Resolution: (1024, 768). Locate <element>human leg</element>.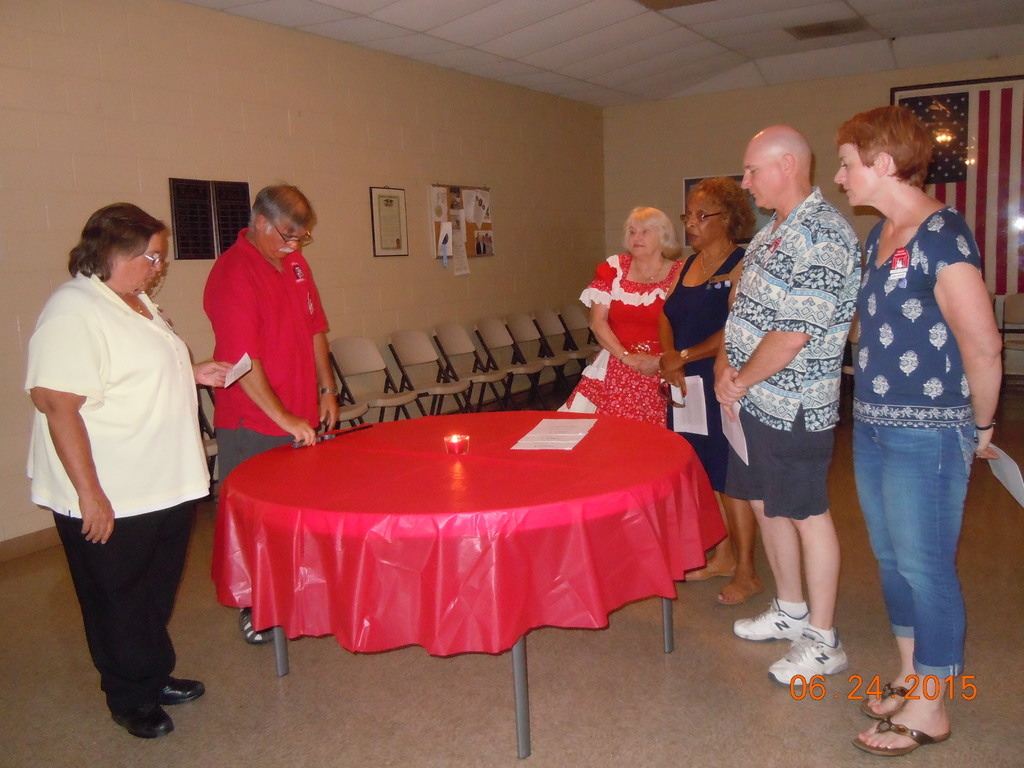
{"x1": 856, "y1": 410, "x2": 980, "y2": 754}.
